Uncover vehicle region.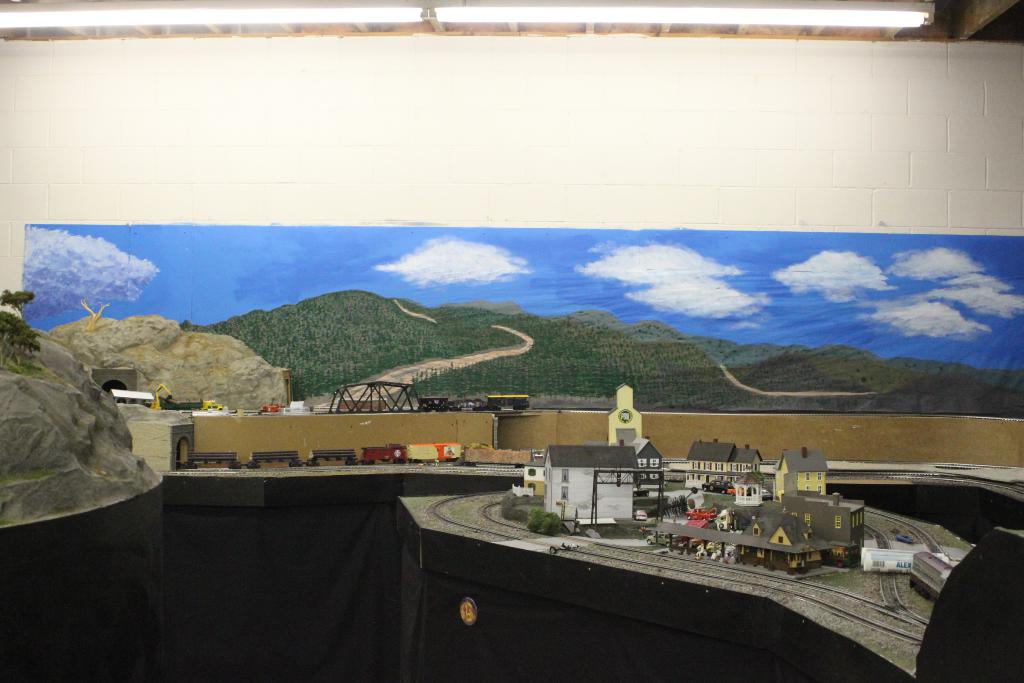
Uncovered: rect(702, 479, 735, 495).
